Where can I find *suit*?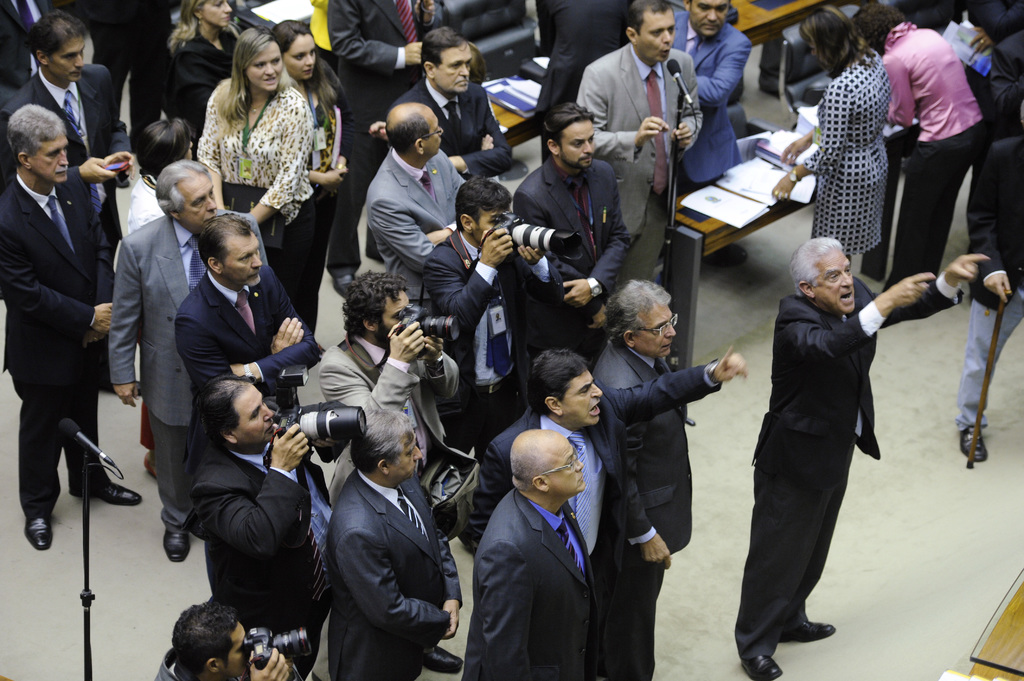
You can find it at Rect(513, 152, 631, 337).
